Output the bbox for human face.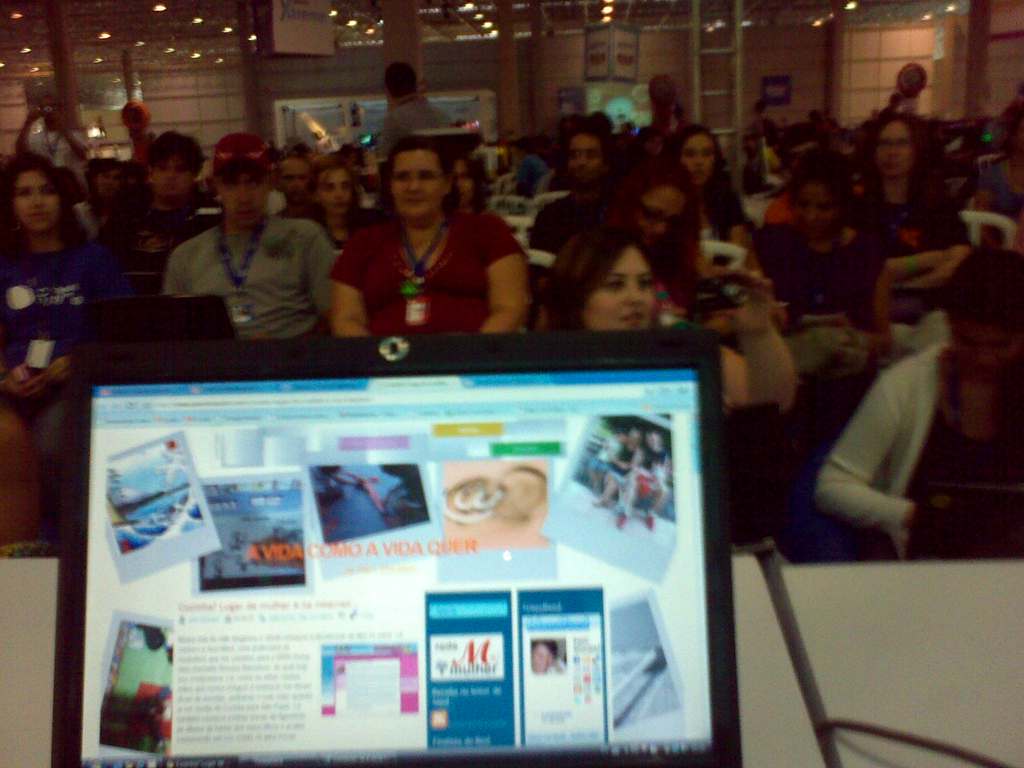
{"left": 872, "top": 120, "right": 909, "bottom": 179}.
